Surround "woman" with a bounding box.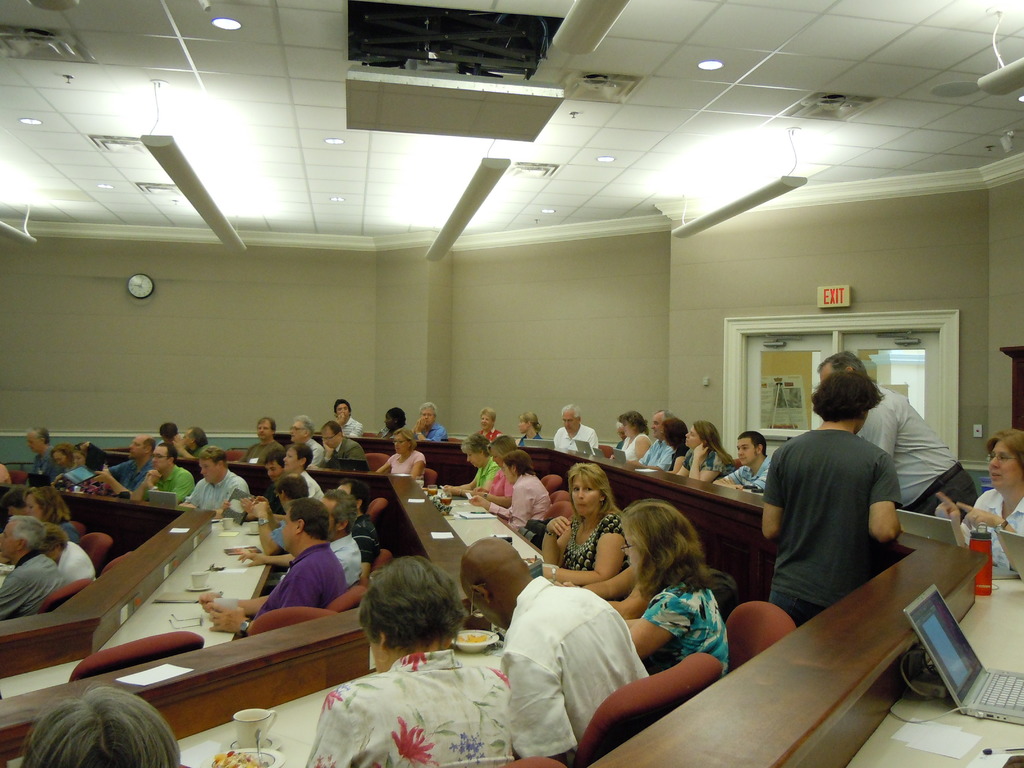
box(677, 421, 735, 483).
